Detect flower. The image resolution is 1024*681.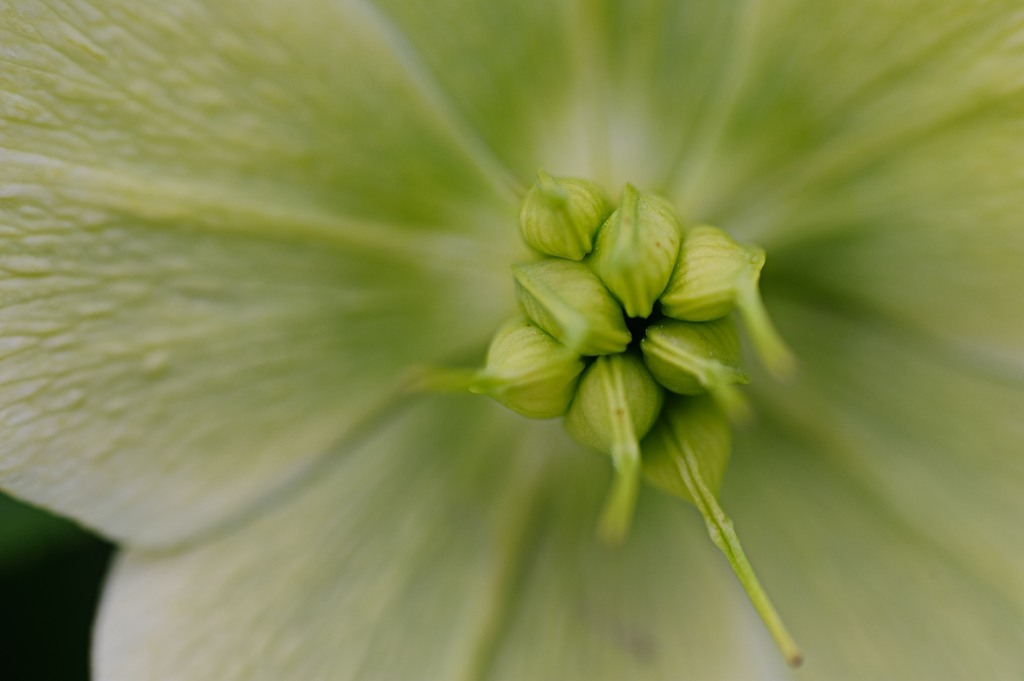
left=0, top=1, right=1023, bottom=680.
